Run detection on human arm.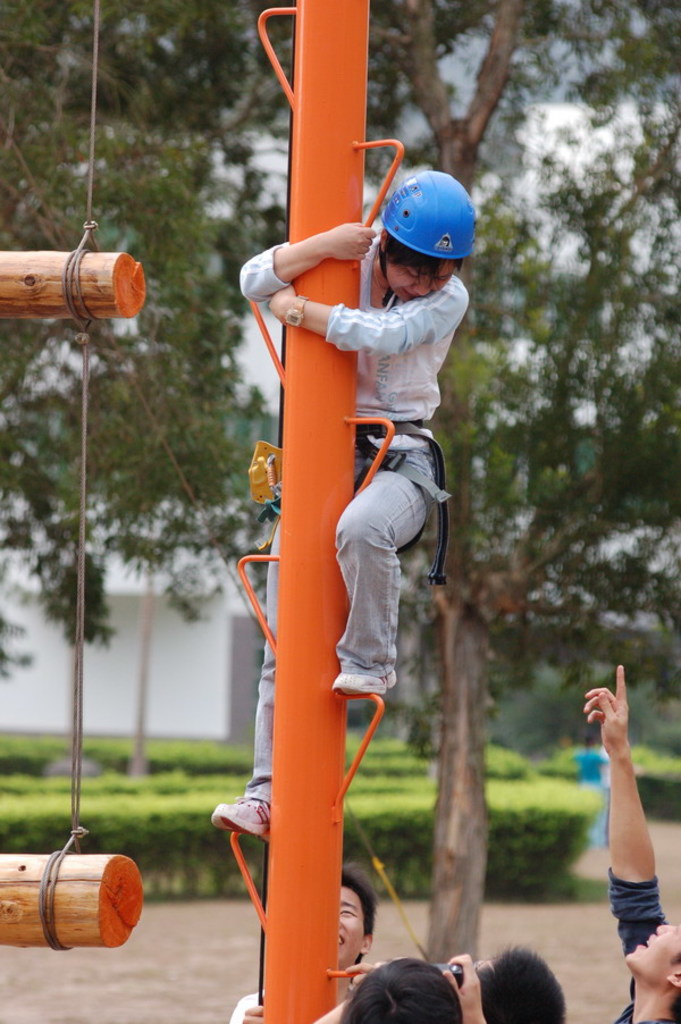
Result: select_region(590, 682, 667, 987).
